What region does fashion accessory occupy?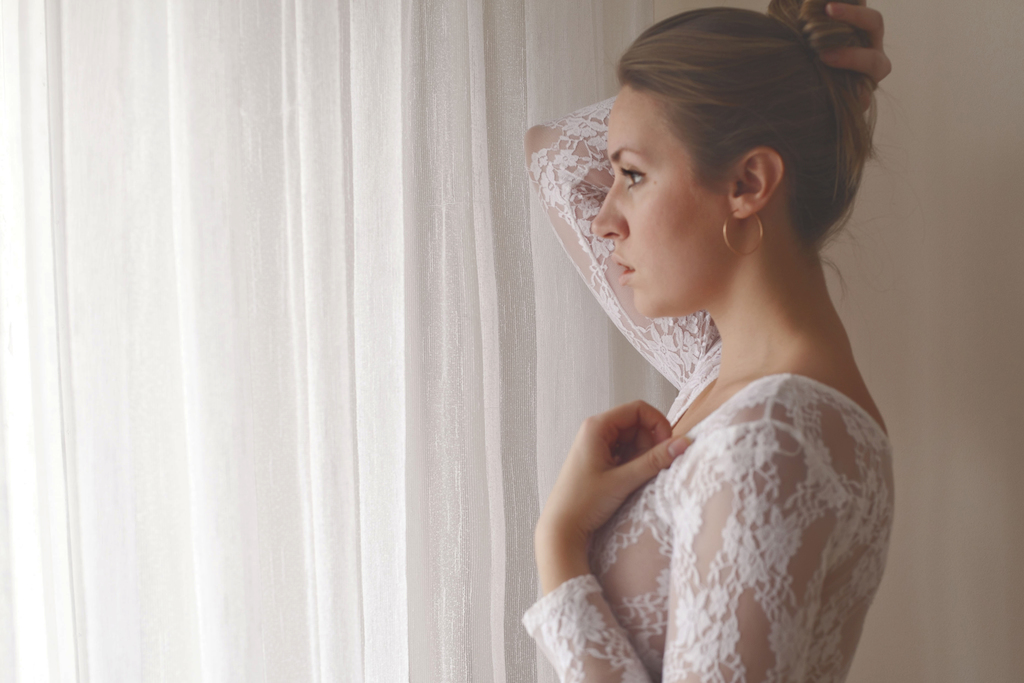
{"x1": 716, "y1": 201, "x2": 770, "y2": 259}.
